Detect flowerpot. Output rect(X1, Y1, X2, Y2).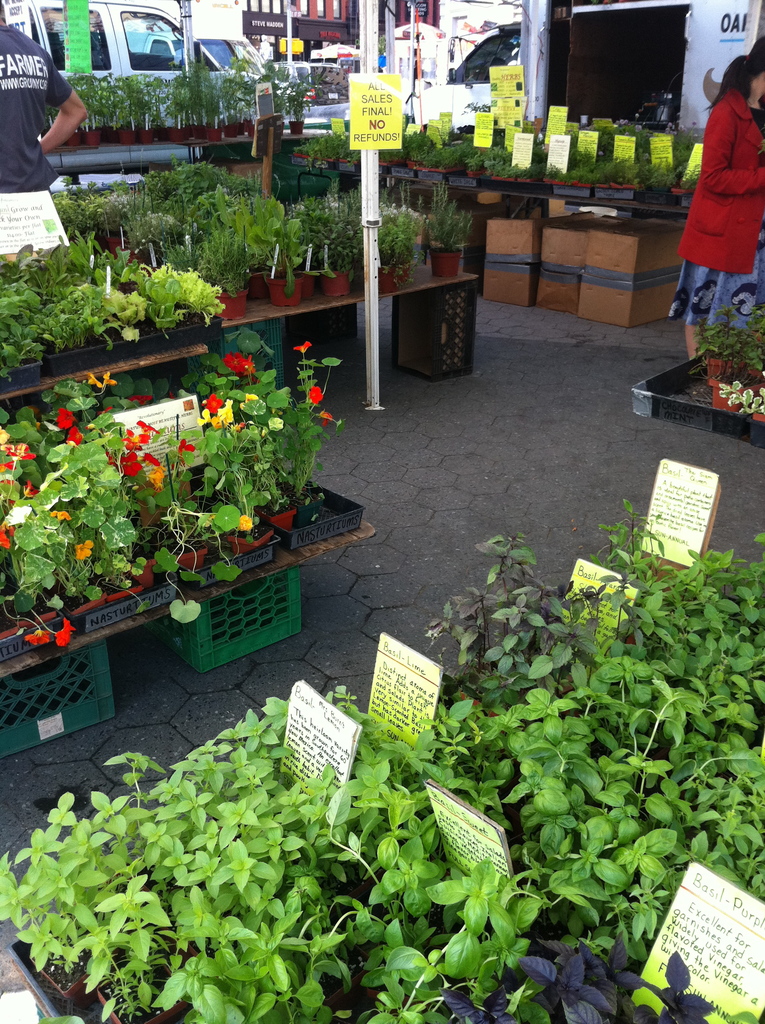
rect(0, 357, 46, 396).
